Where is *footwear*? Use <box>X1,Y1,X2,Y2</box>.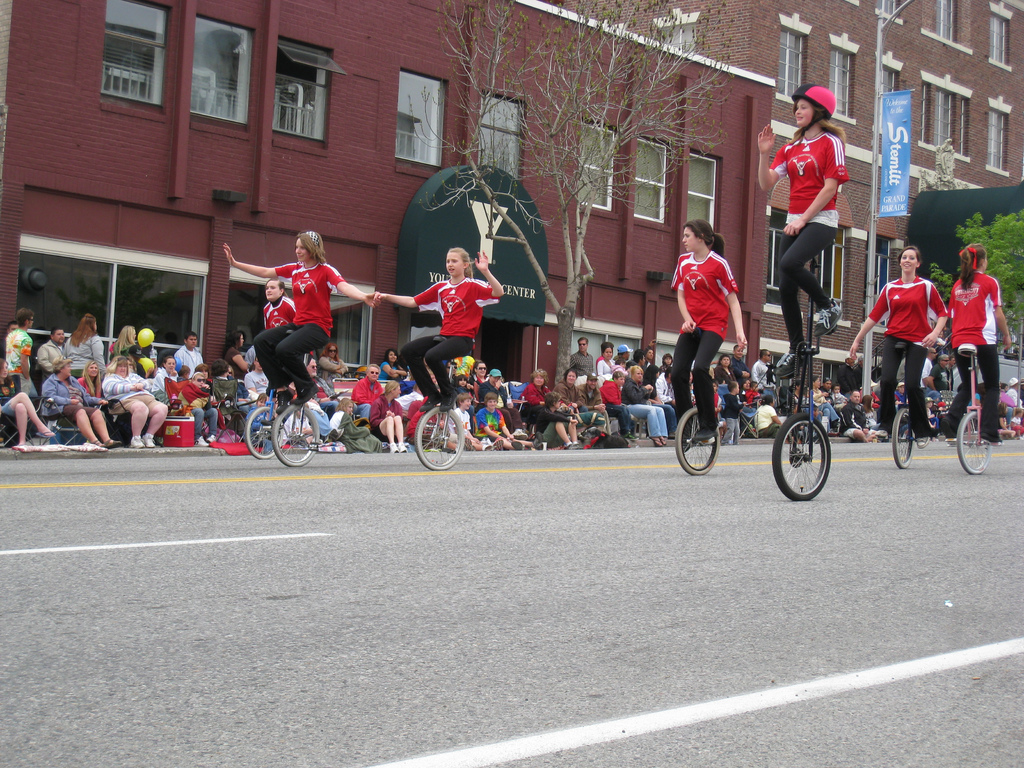
<box>810,294,849,340</box>.
